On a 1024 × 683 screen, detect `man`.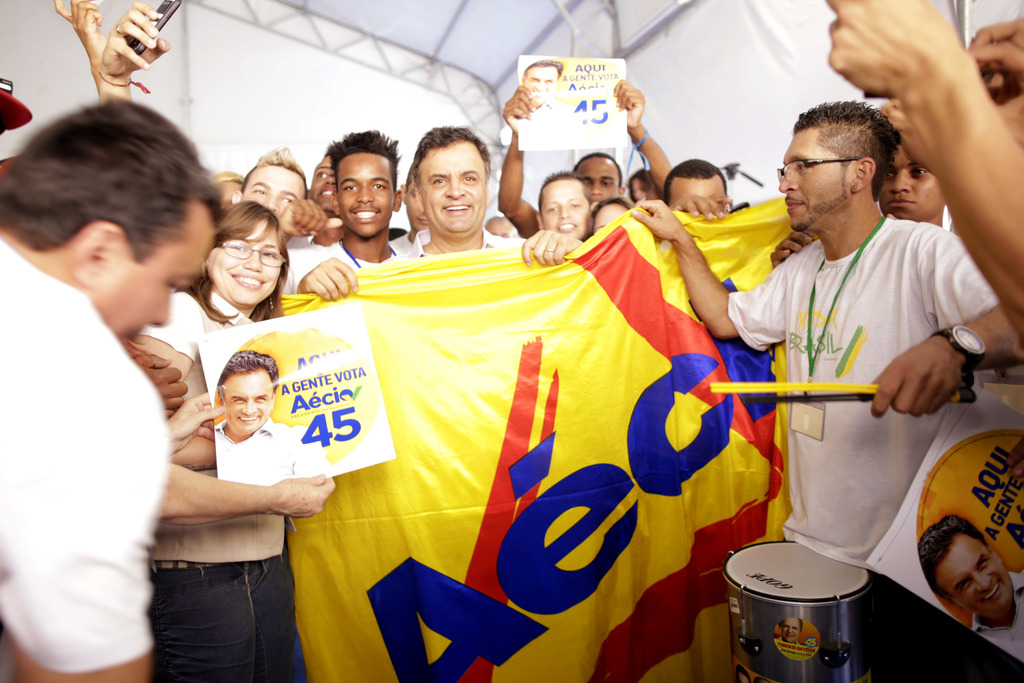
{"x1": 219, "y1": 360, "x2": 312, "y2": 510}.
